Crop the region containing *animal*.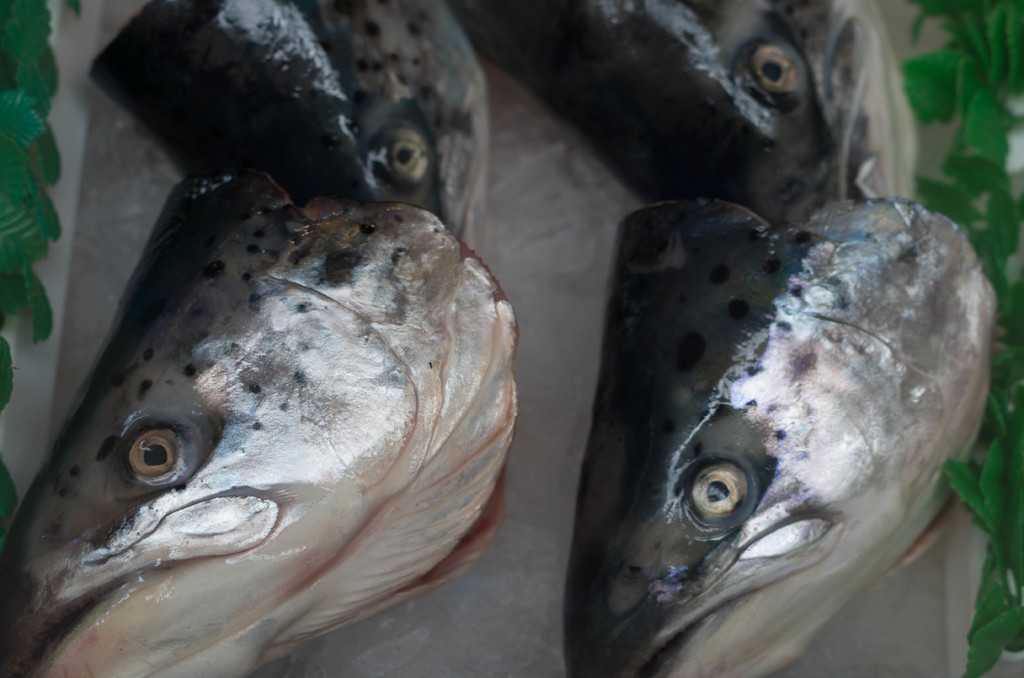
Crop region: 87,0,493,261.
